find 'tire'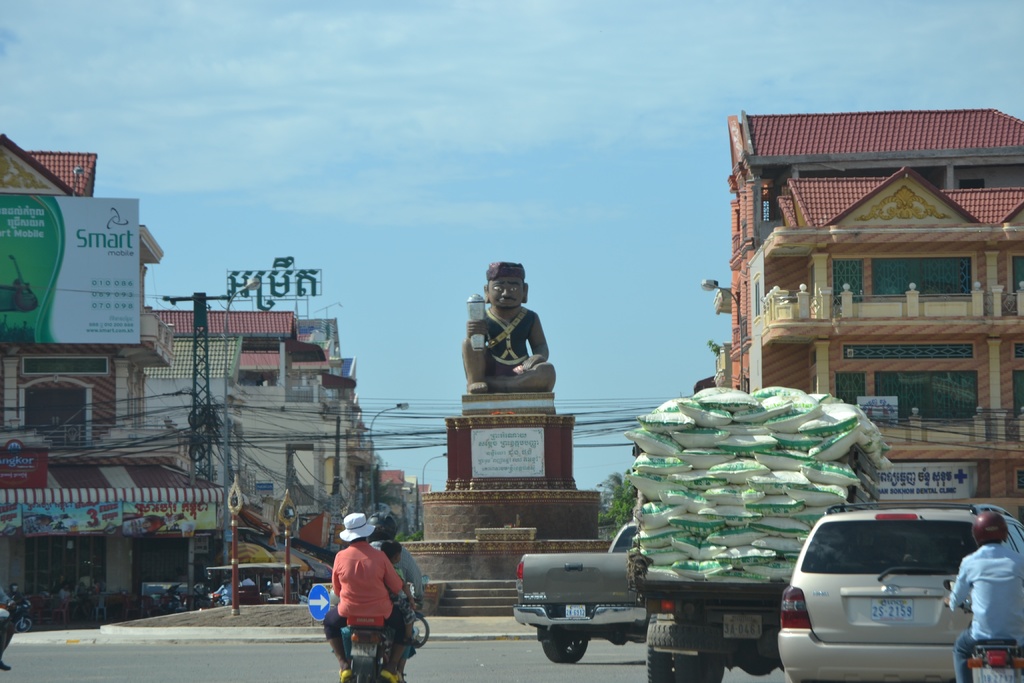
box(644, 632, 677, 682)
